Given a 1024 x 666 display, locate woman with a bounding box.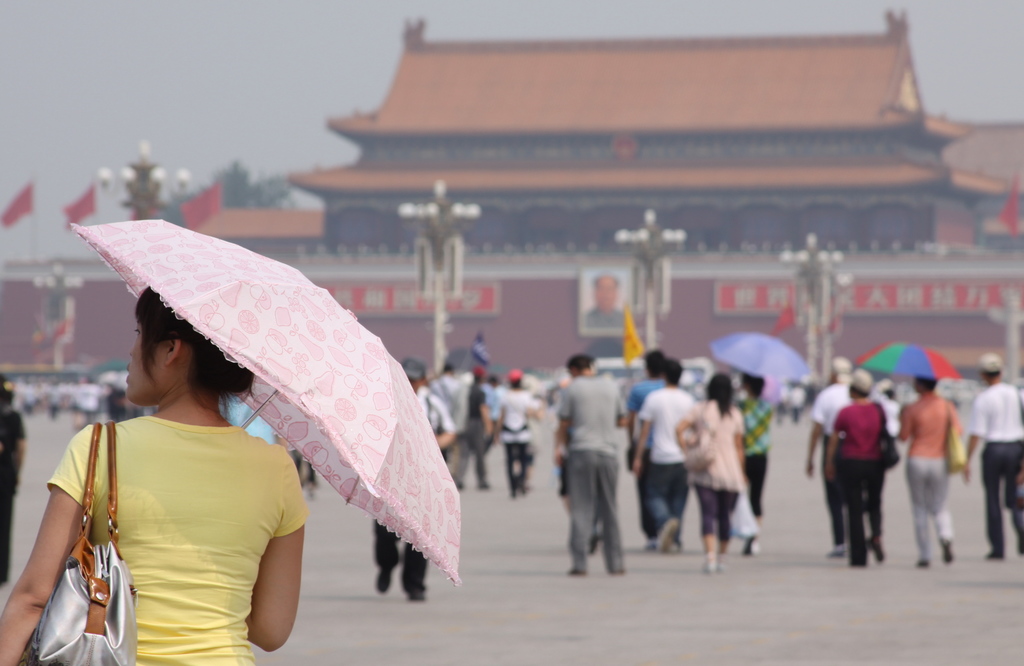
Located: 26:289:342:662.
